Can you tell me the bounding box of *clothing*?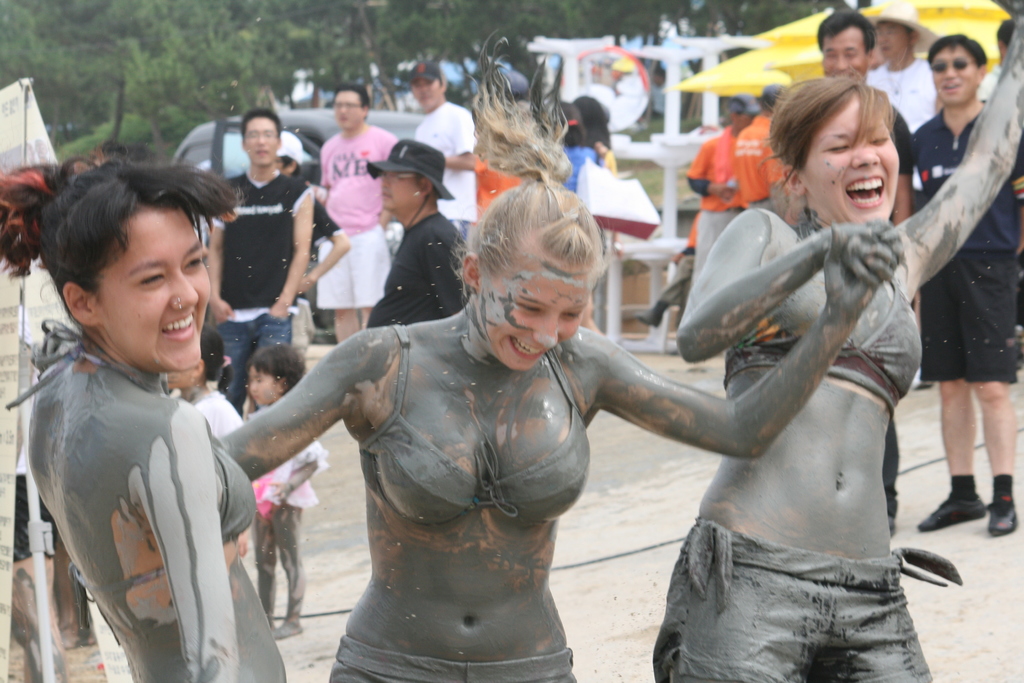
327 639 579 682.
